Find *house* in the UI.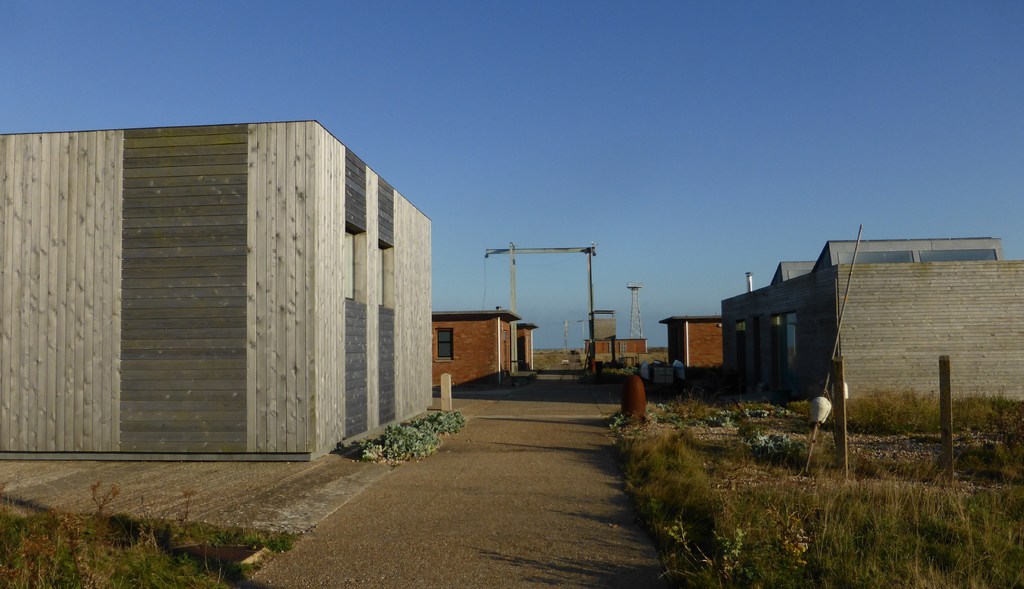
UI element at [left=44, top=95, right=474, bottom=488].
